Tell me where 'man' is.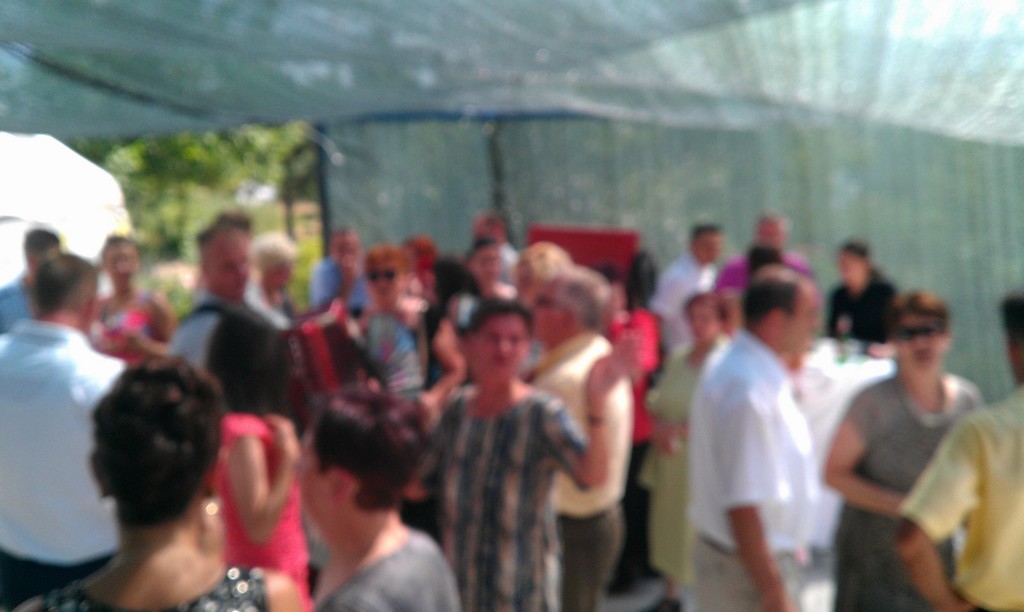
'man' is at bbox(0, 226, 67, 333).
